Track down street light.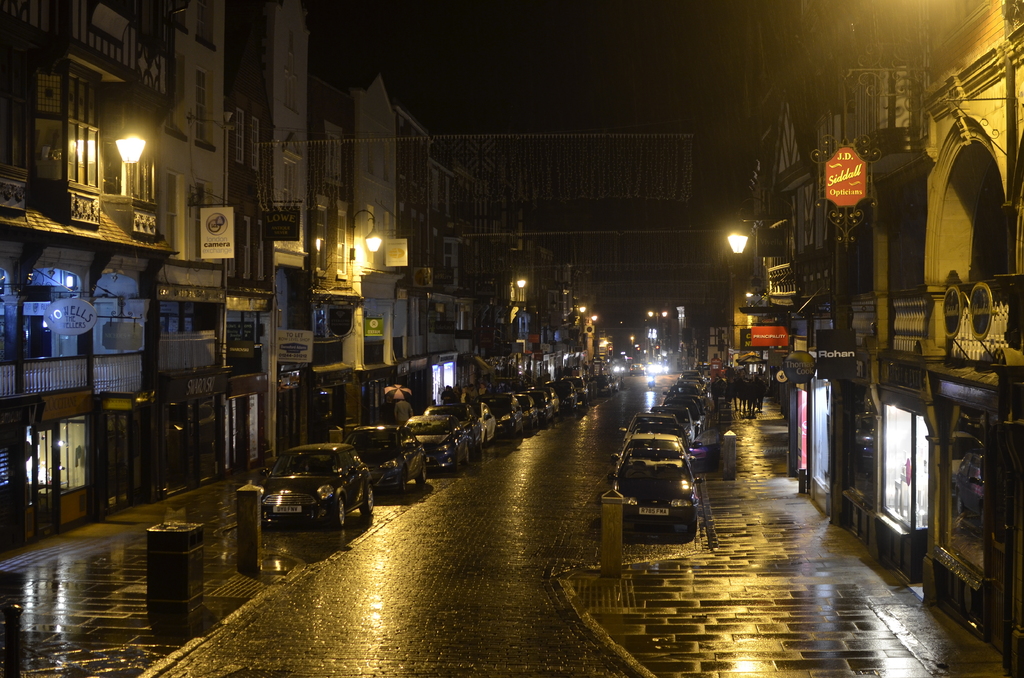
Tracked to bbox(99, 134, 147, 202).
